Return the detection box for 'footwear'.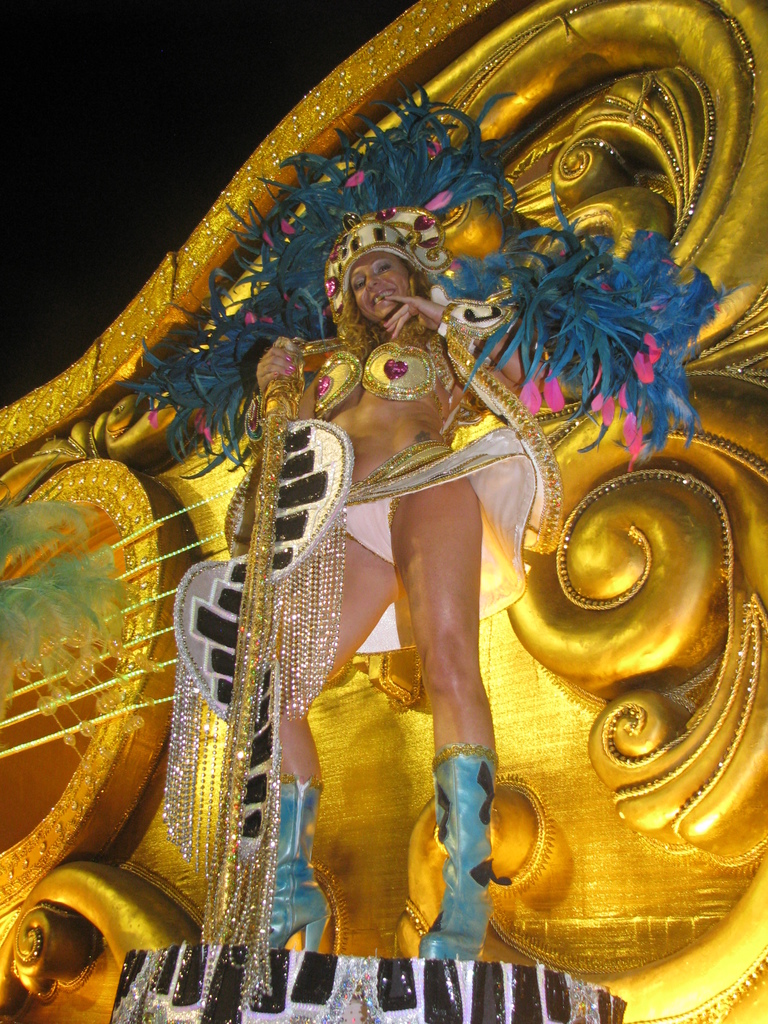
l=440, t=730, r=503, b=904.
